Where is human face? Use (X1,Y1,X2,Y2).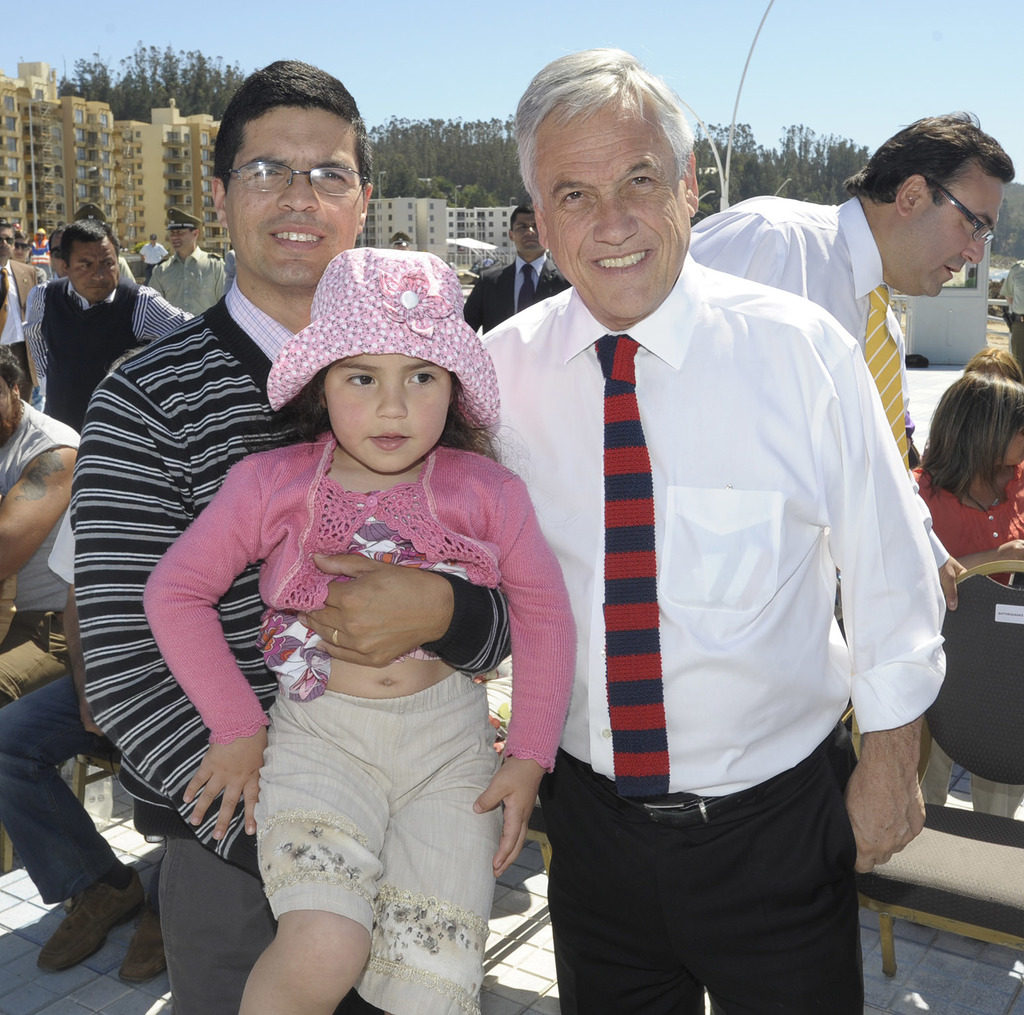
(0,375,13,422).
